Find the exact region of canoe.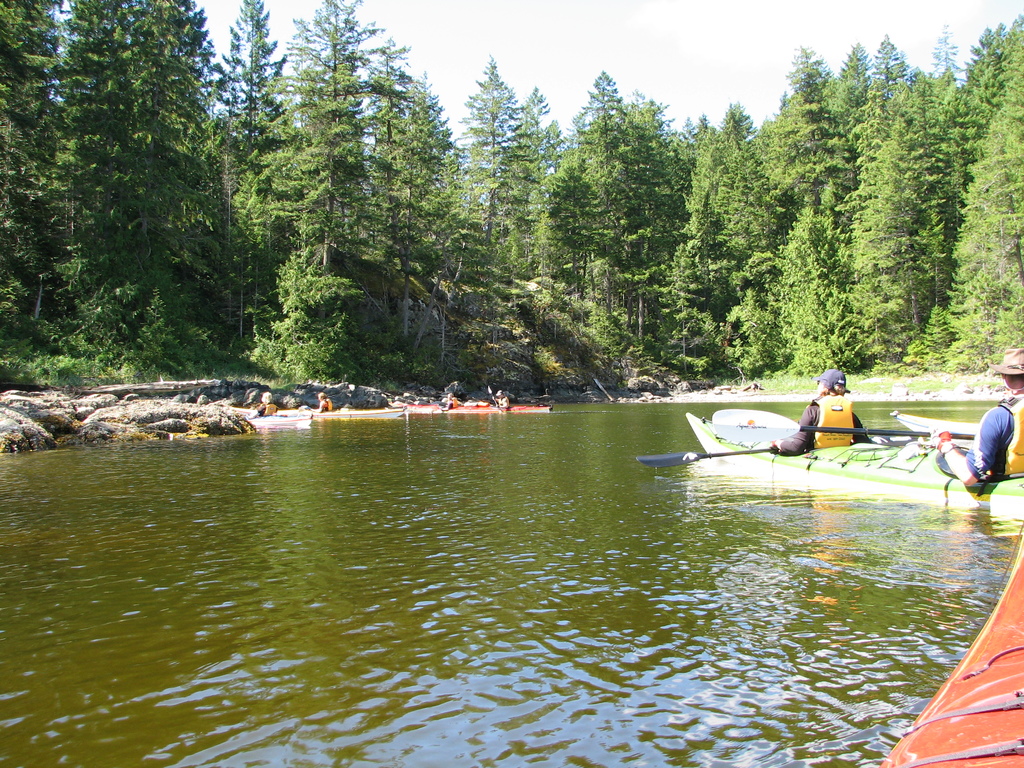
Exact region: left=877, top=511, right=1023, bottom=767.
